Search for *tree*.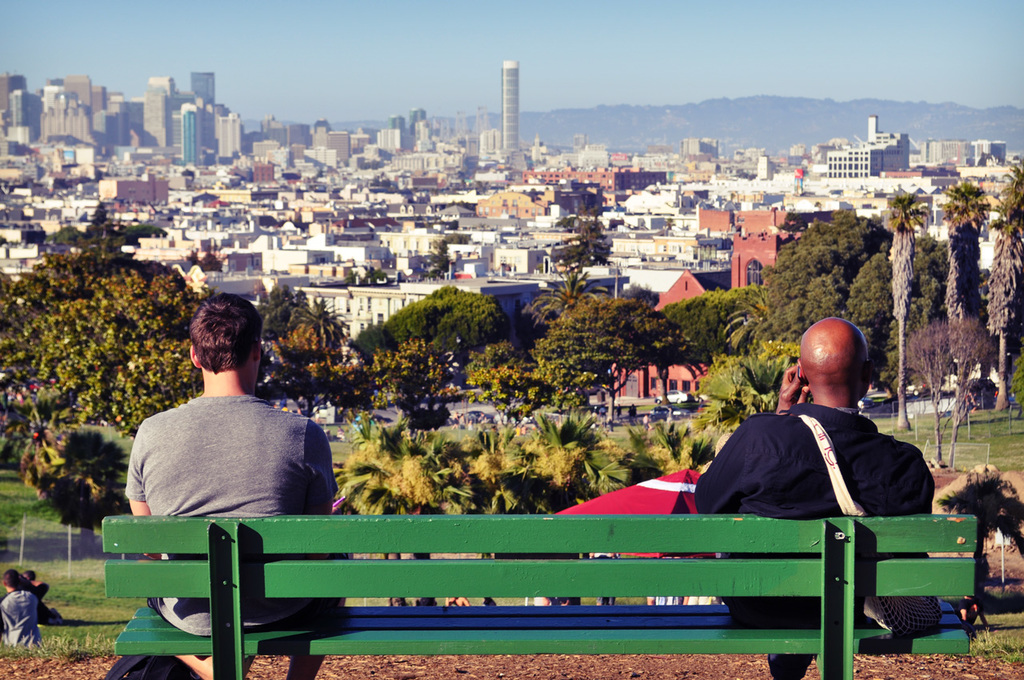
Found at bbox=(692, 353, 787, 435).
